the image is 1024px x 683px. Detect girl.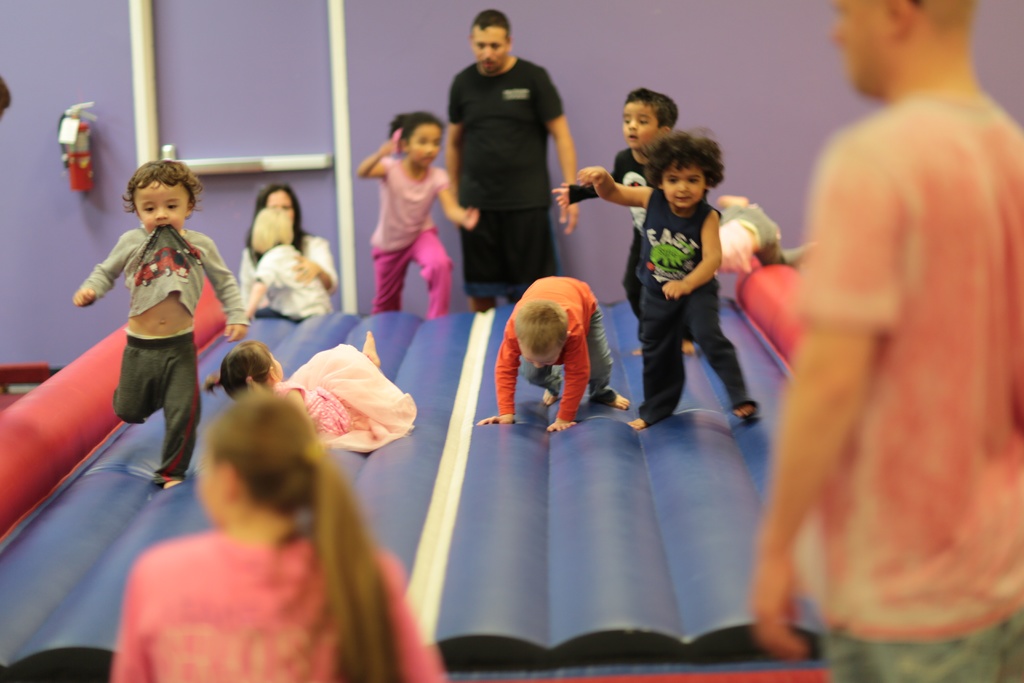
Detection: box(113, 383, 451, 682).
